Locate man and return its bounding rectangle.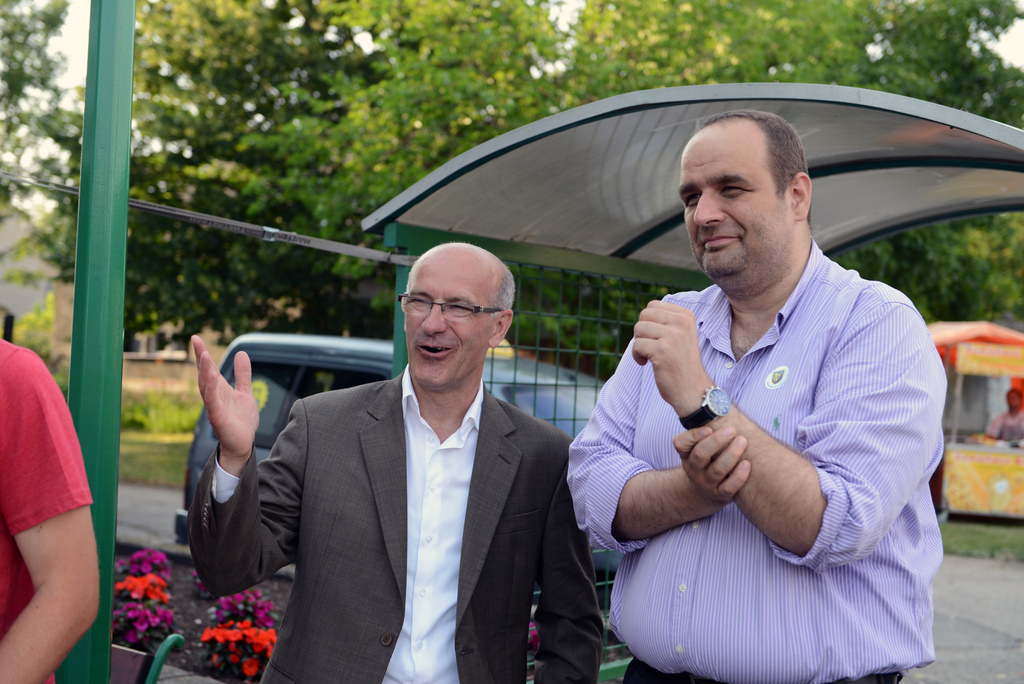
(x1=186, y1=236, x2=613, y2=683).
